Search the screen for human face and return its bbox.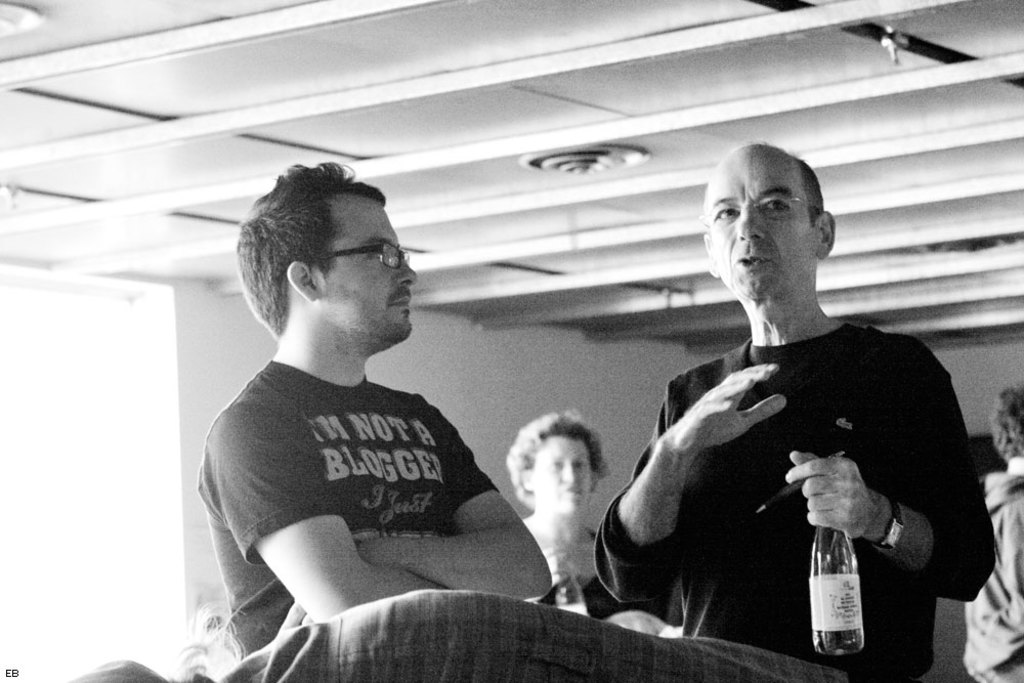
Found: 532,439,589,512.
